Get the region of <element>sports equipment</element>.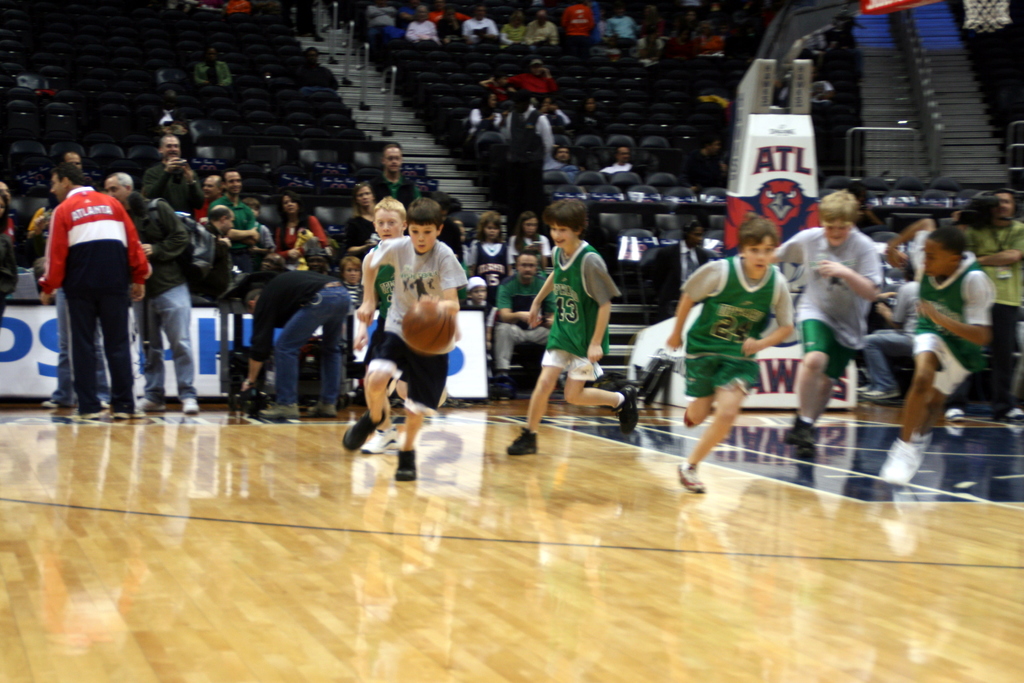
<box>360,431,401,456</box>.
